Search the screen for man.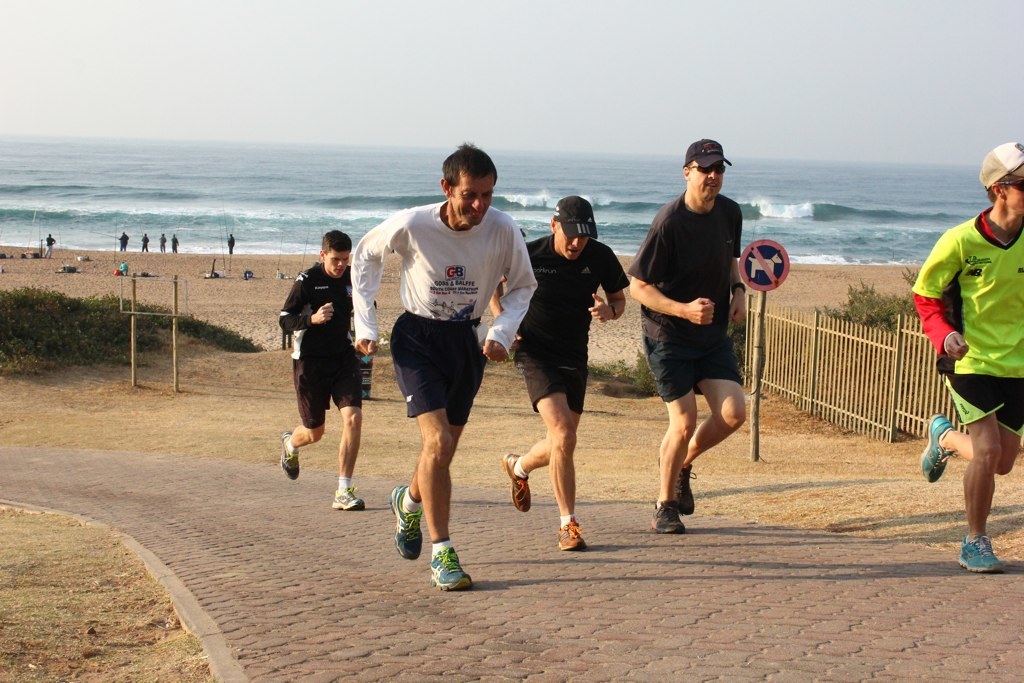
Found at select_region(918, 141, 1023, 572).
